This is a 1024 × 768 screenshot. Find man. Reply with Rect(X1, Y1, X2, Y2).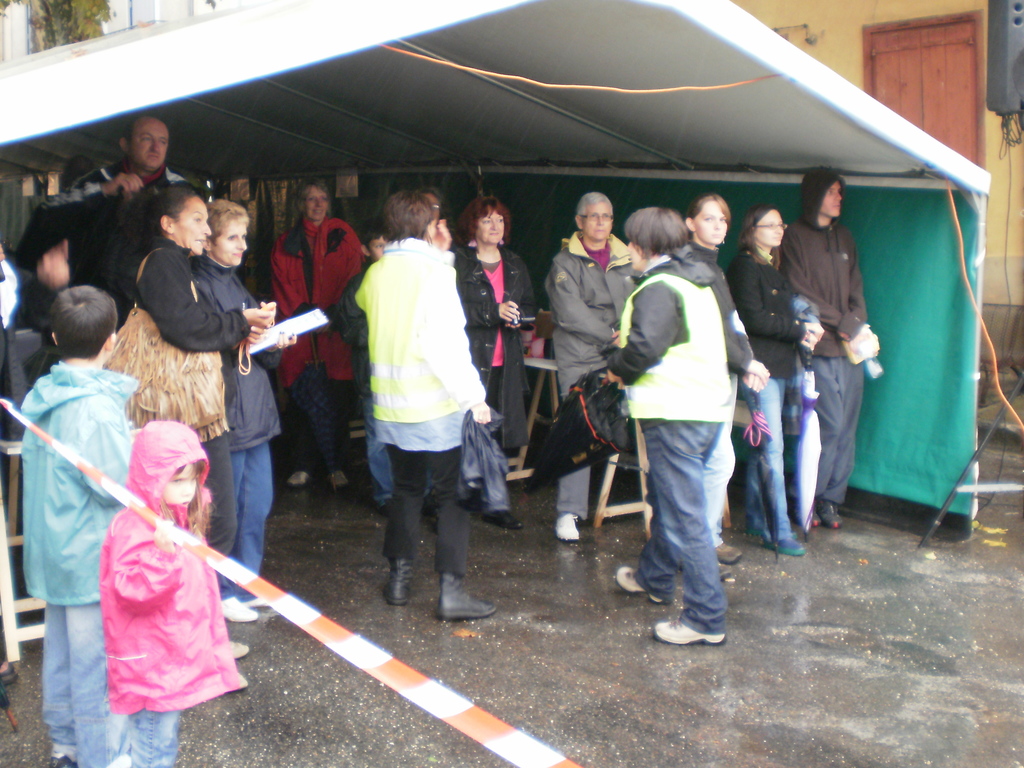
Rect(536, 188, 649, 549).
